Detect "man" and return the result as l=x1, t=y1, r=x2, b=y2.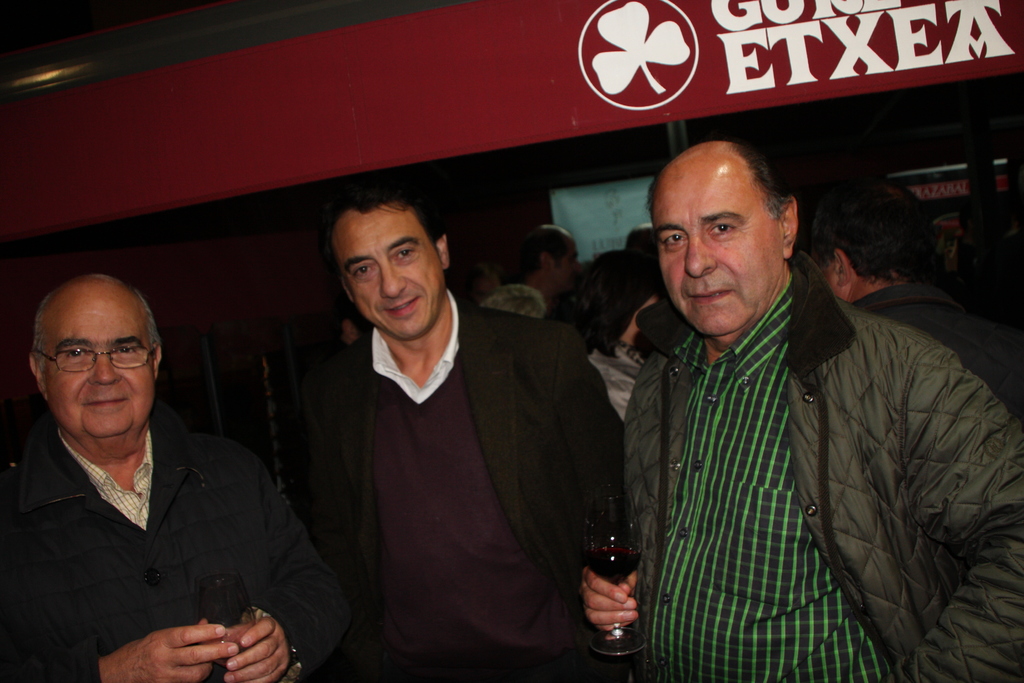
l=570, t=135, r=1023, b=682.
